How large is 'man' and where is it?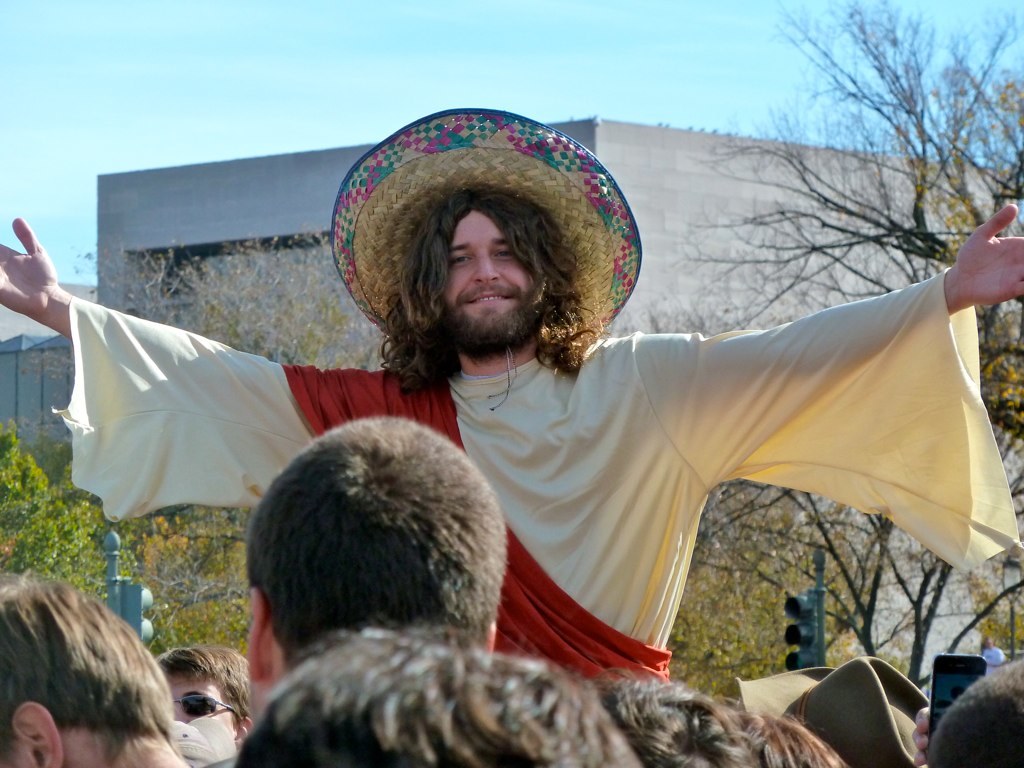
Bounding box: {"x1": 0, "y1": 193, "x2": 1023, "y2": 729}.
